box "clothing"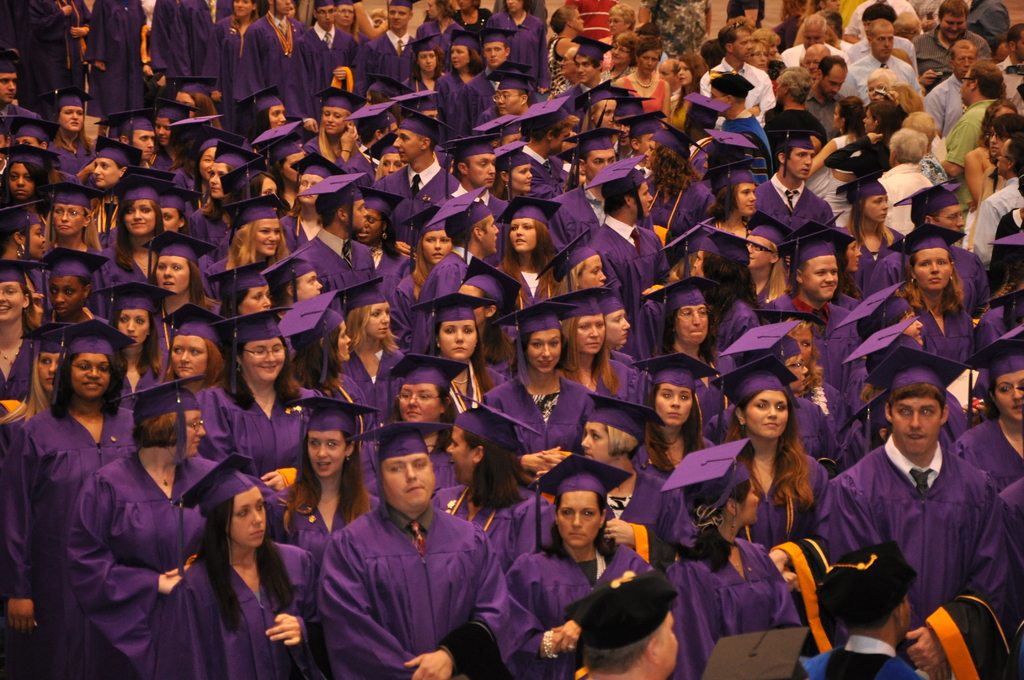
rect(657, 176, 707, 241)
